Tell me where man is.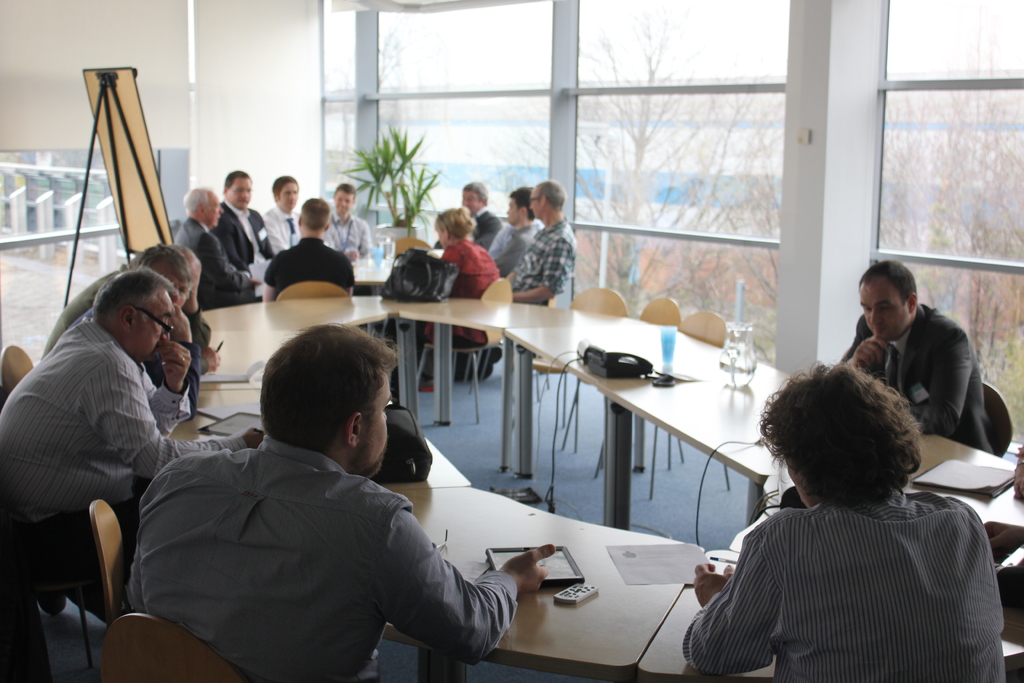
man is at box(172, 185, 264, 308).
